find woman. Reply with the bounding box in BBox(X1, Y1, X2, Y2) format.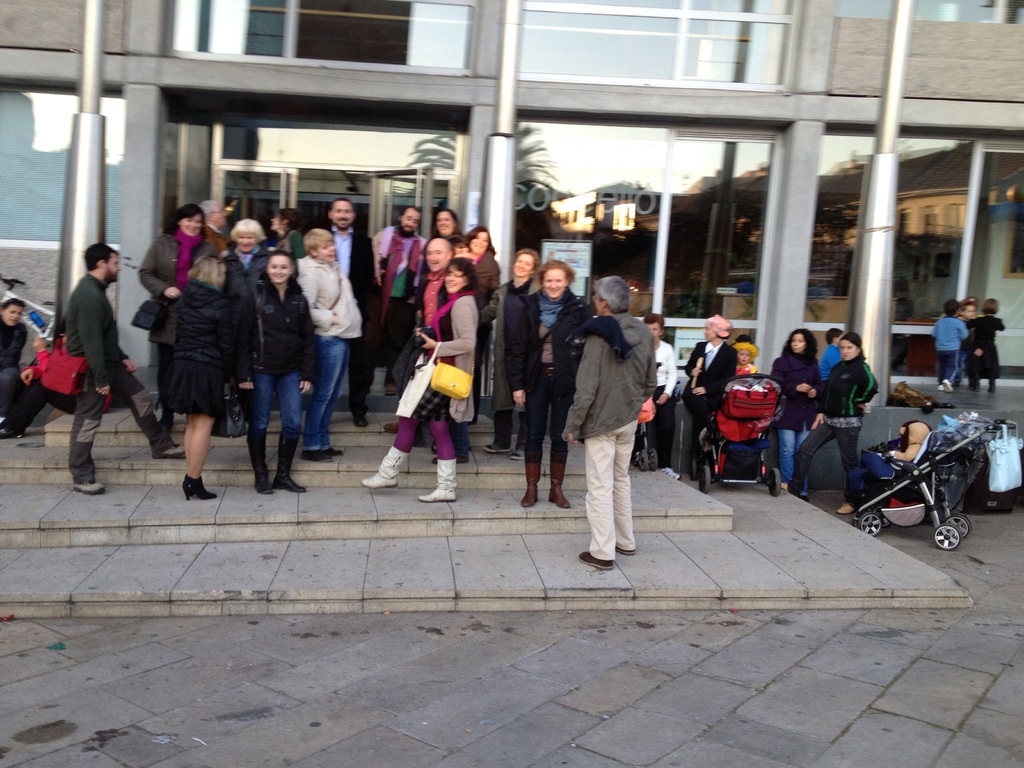
BBox(432, 205, 472, 253).
